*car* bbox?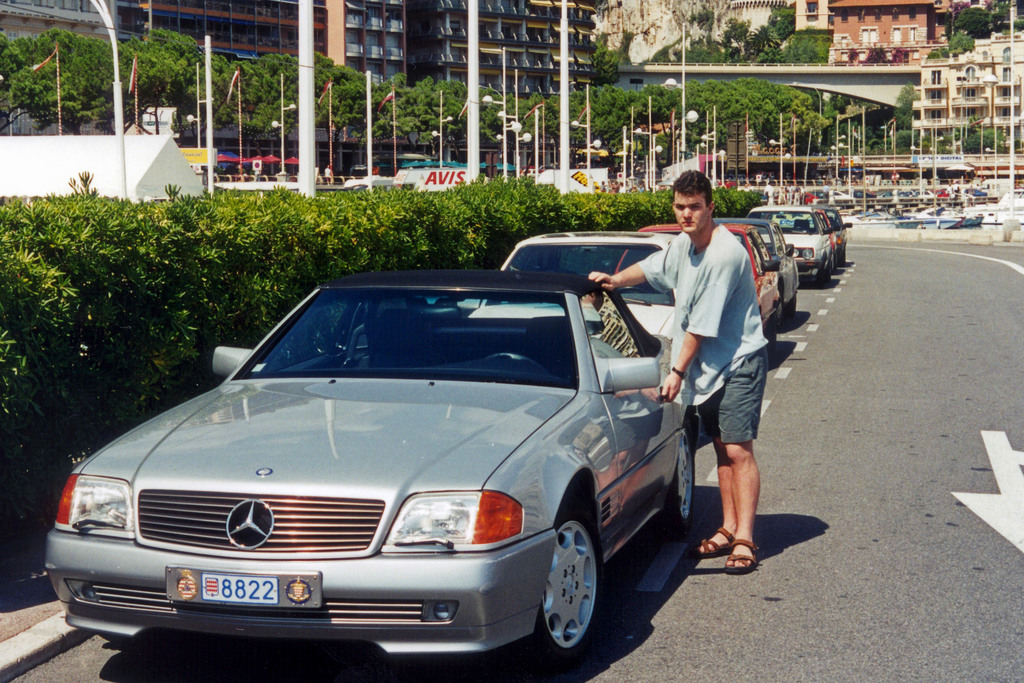
[45,270,695,654]
